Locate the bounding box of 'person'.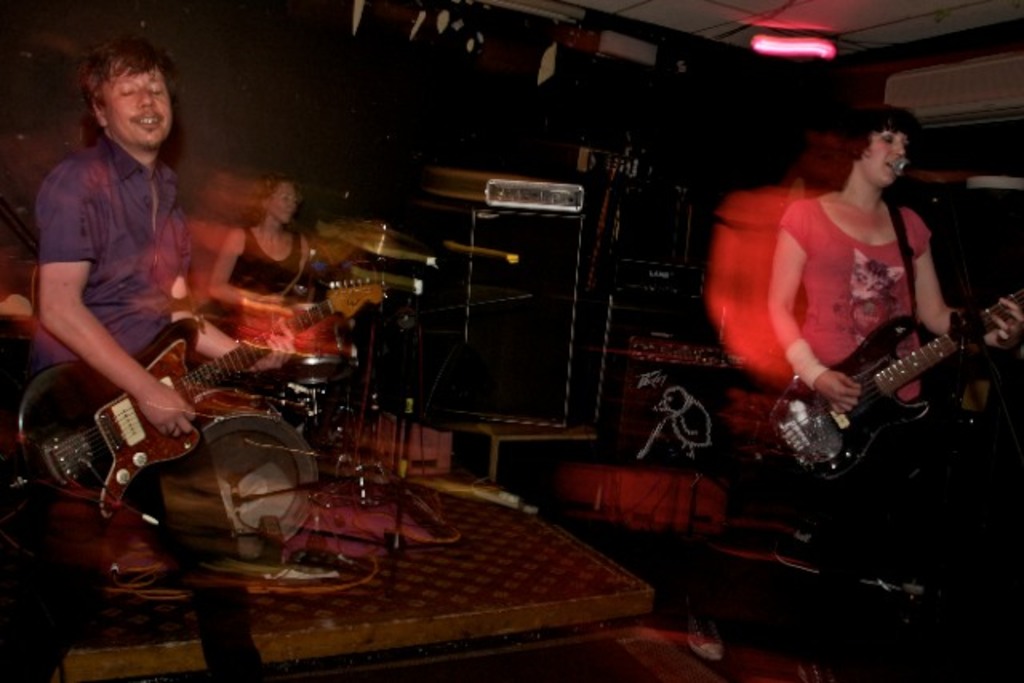
Bounding box: <box>762,106,1022,413</box>.
